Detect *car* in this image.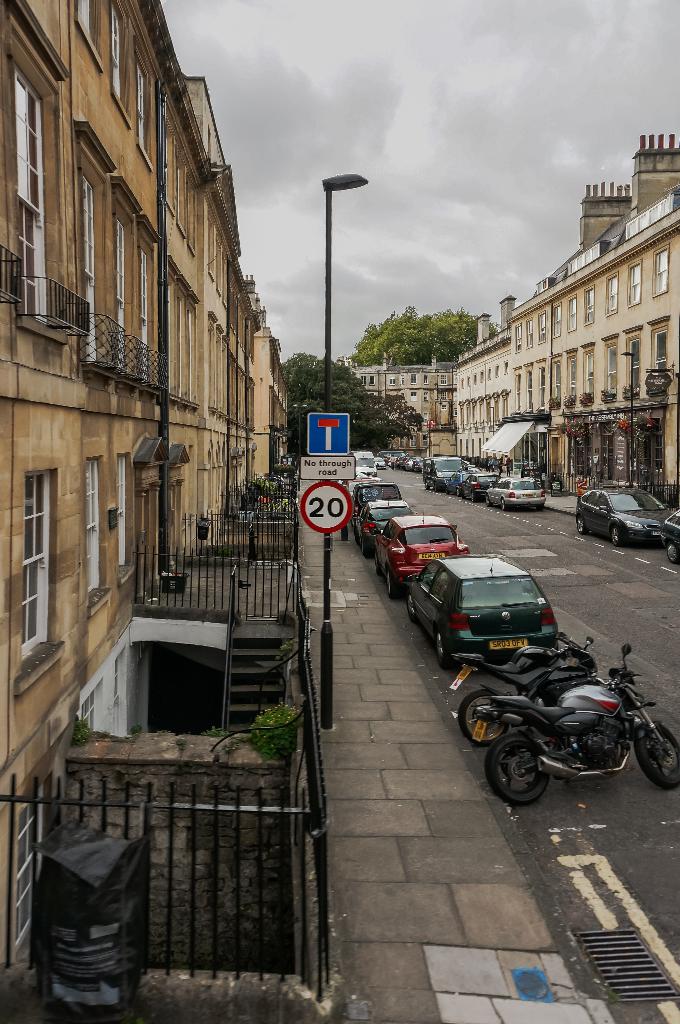
Detection: box(419, 549, 569, 675).
